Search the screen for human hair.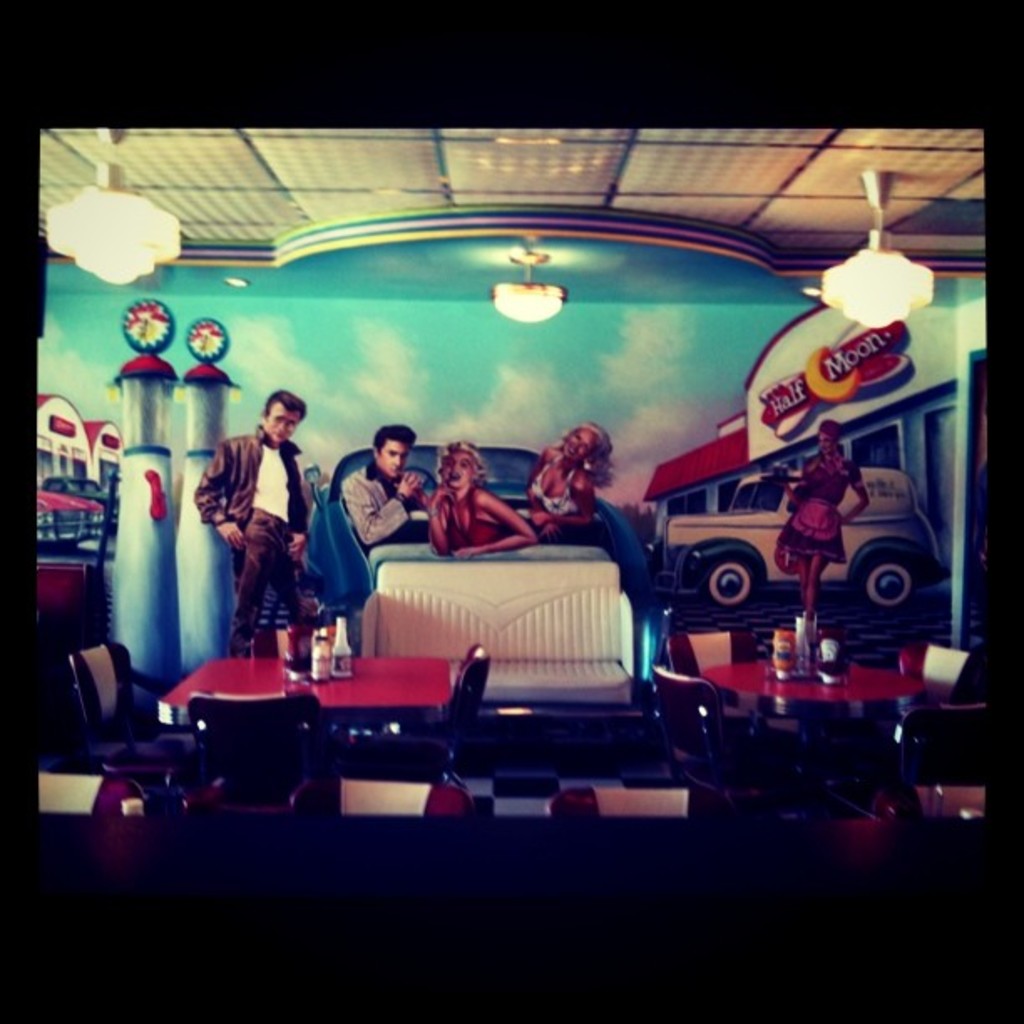
Found at (x1=432, y1=438, x2=484, y2=467).
